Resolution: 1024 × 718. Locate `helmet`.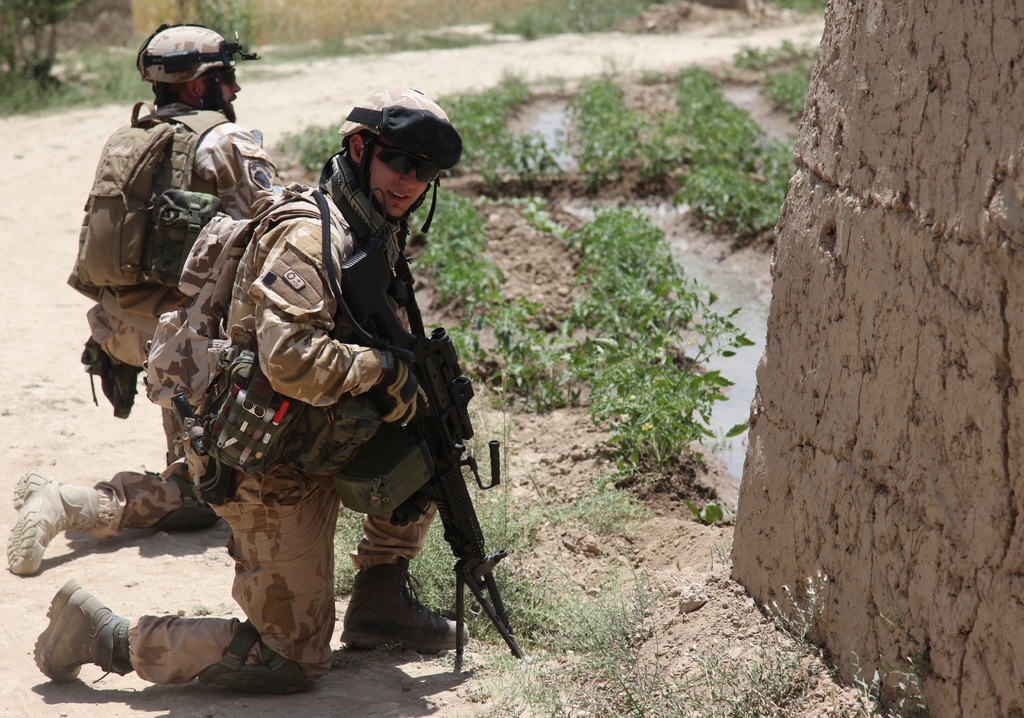
left=332, top=94, right=452, bottom=243.
